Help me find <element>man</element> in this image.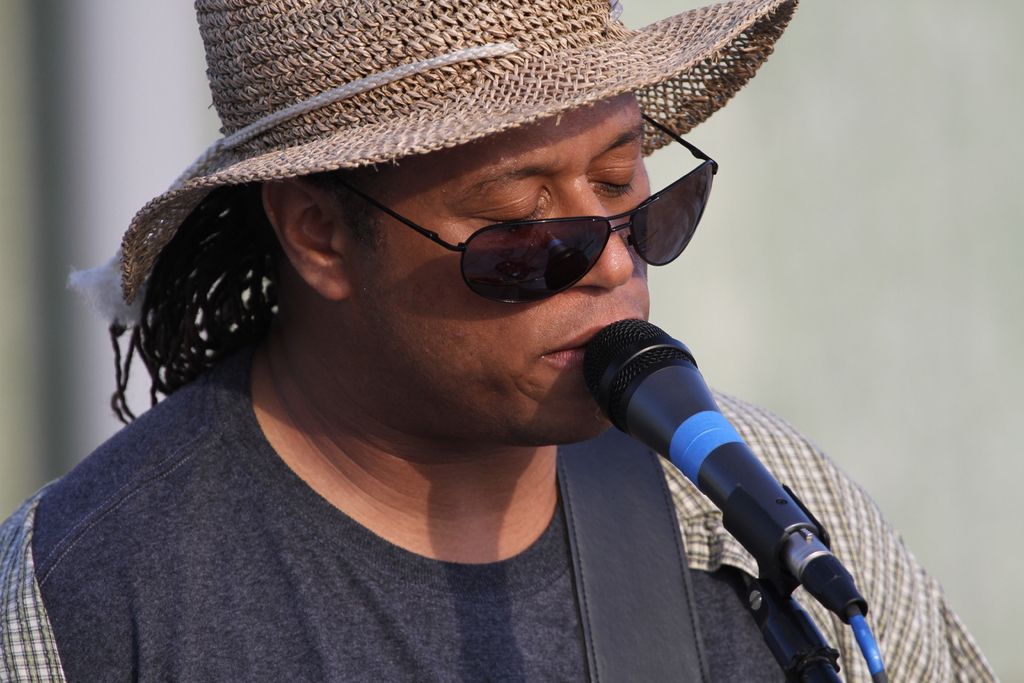
Found it: 18 13 1007 681.
